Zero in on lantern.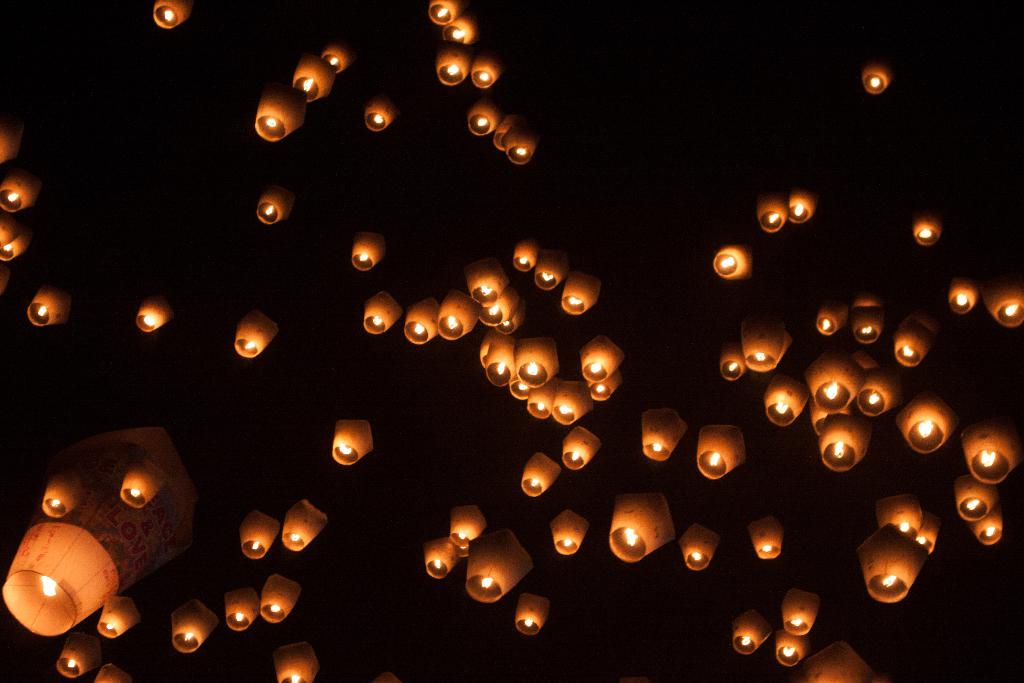
Zeroed in: 428 0 457 25.
